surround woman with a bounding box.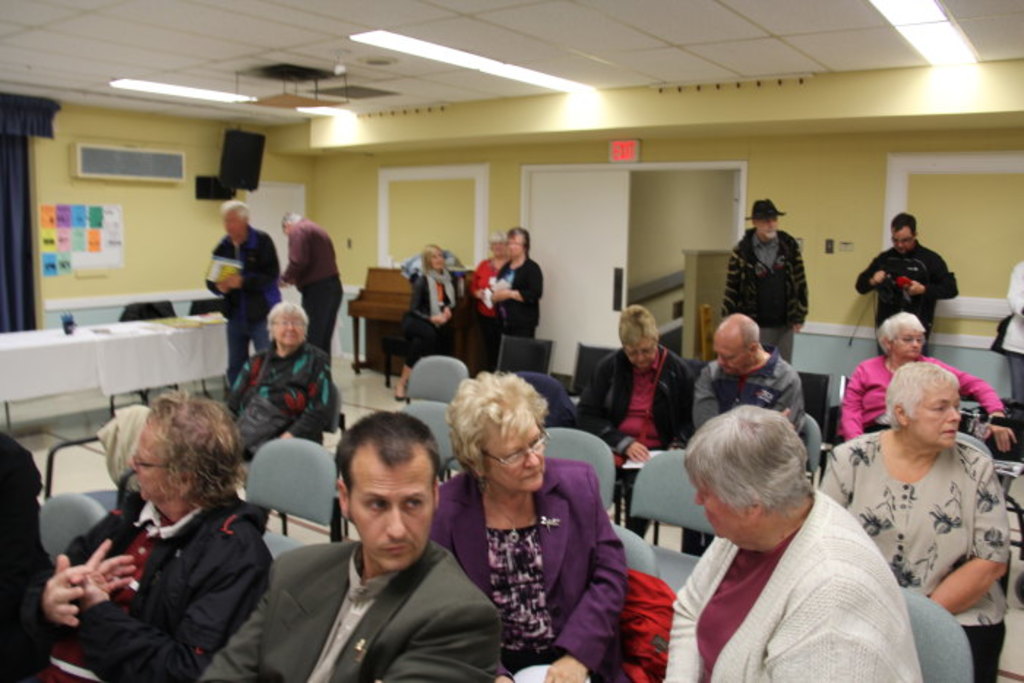
(496,222,547,350).
